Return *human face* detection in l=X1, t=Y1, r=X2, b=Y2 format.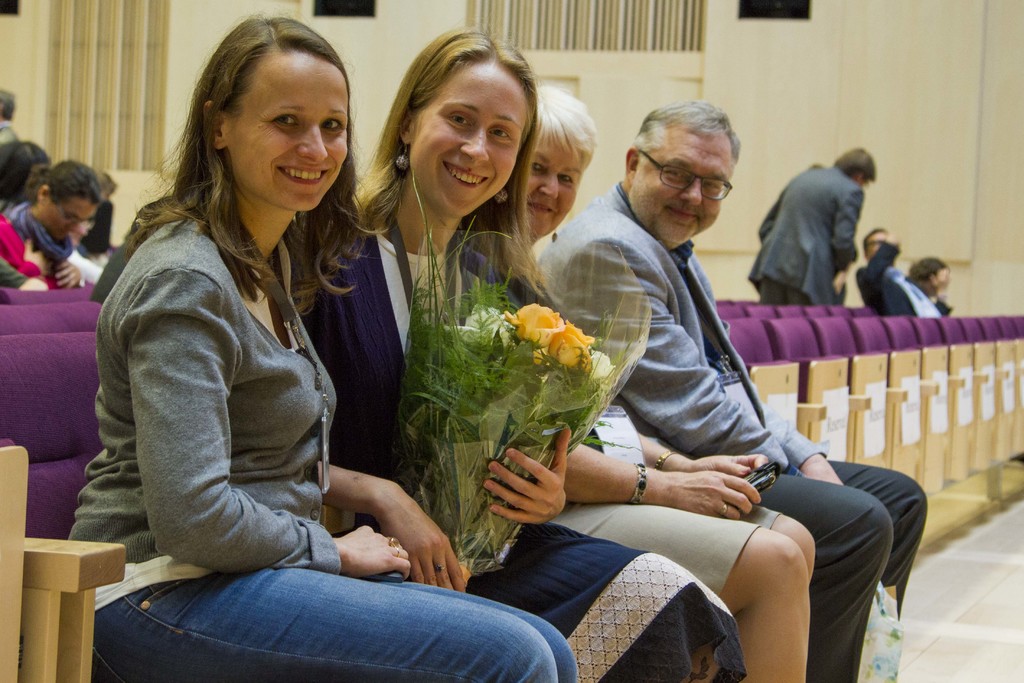
l=49, t=189, r=100, b=243.
